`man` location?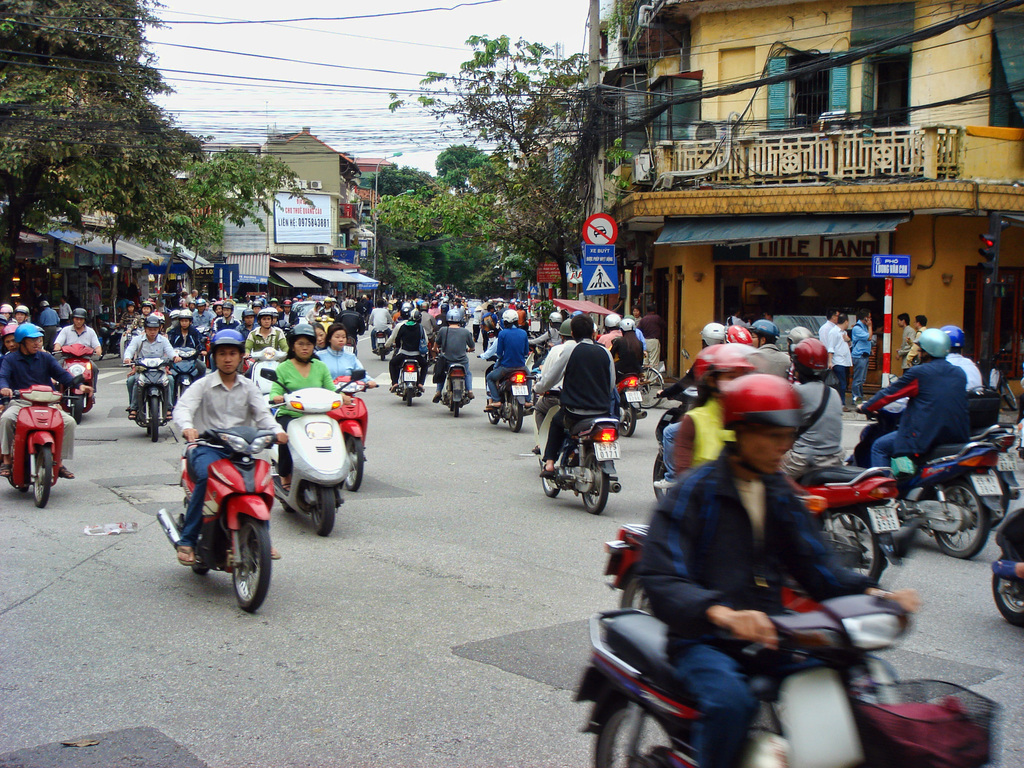
<region>816, 308, 838, 351</region>
